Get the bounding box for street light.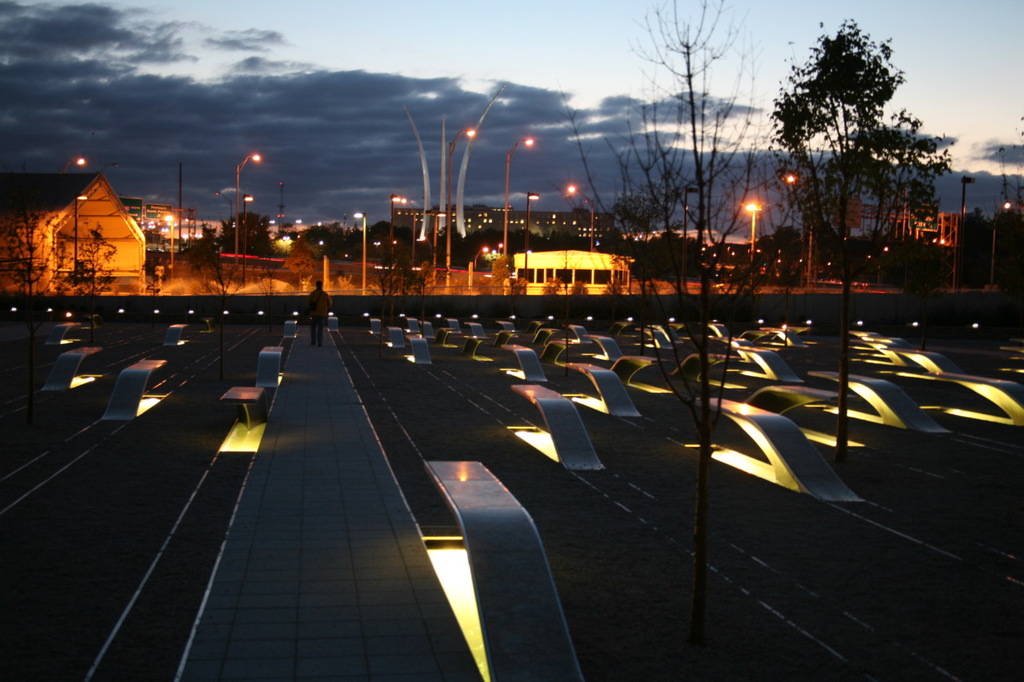
779:166:809:281.
